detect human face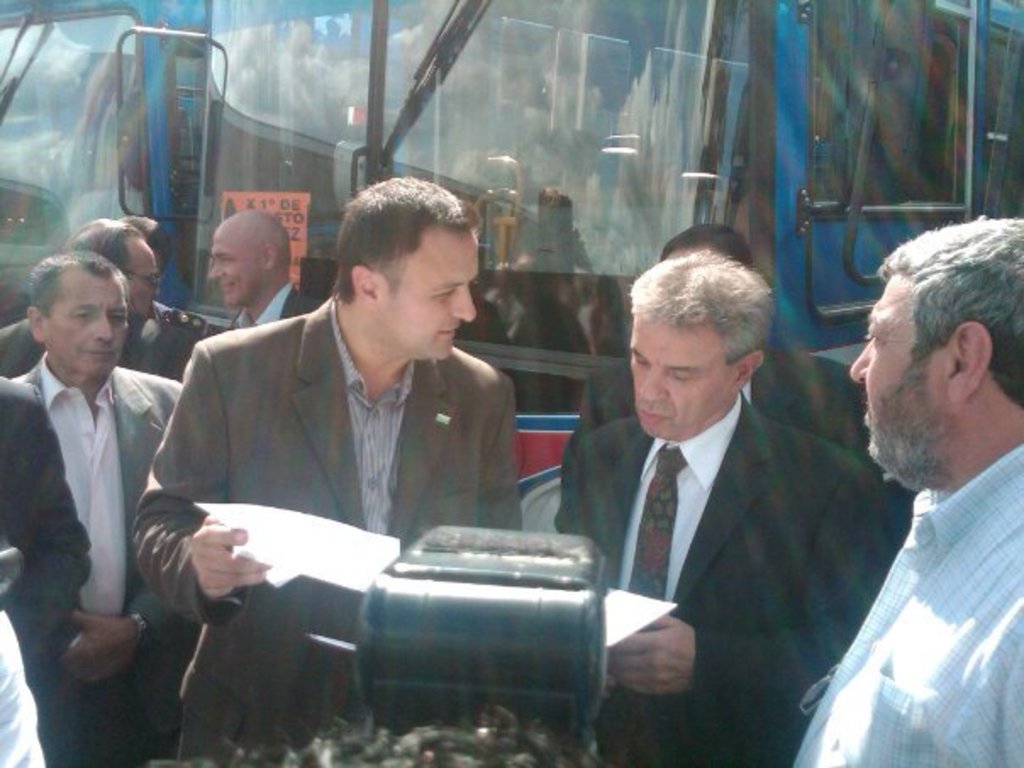
box(209, 225, 264, 305)
